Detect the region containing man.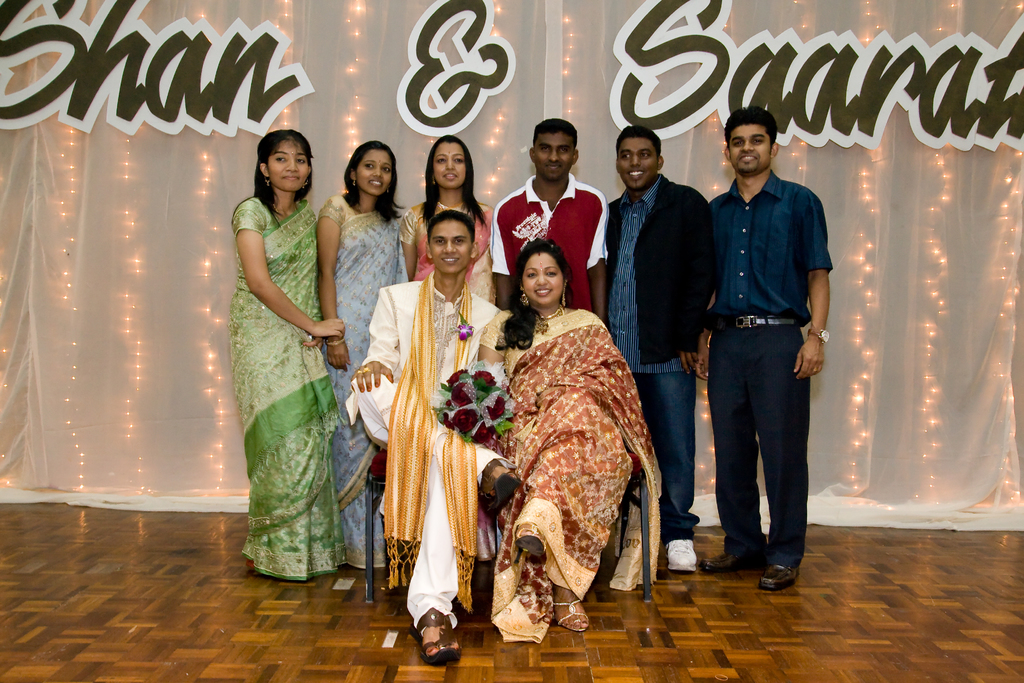
[x1=486, y1=115, x2=608, y2=320].
